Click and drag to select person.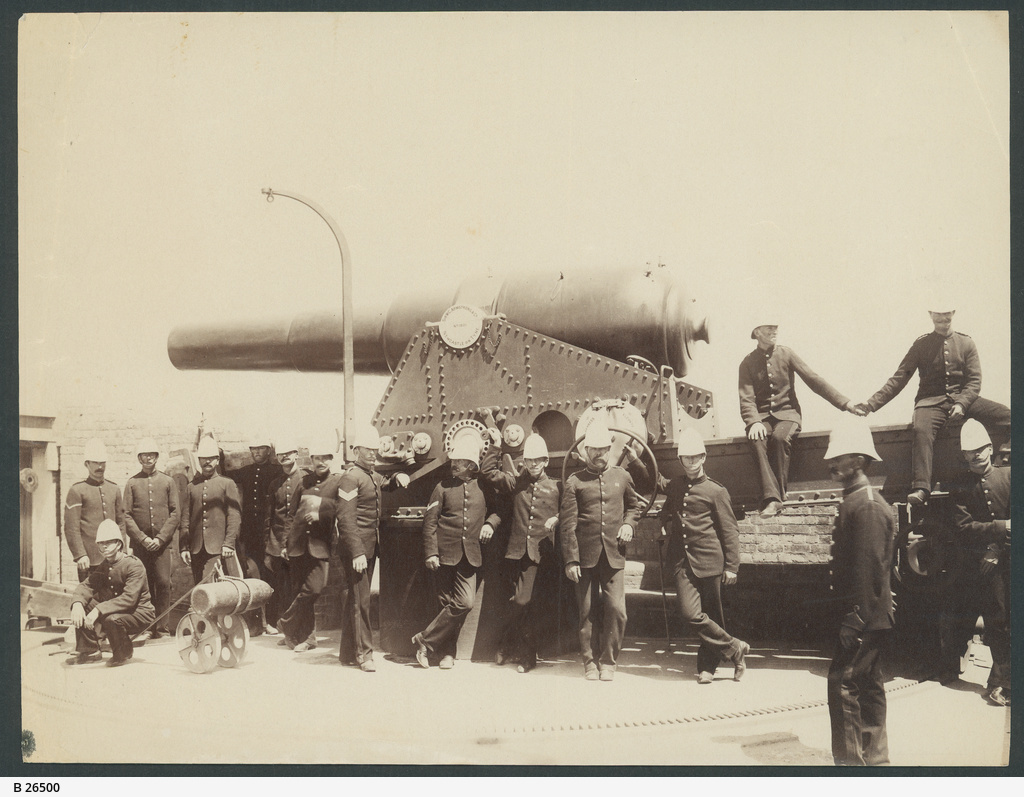
Selection: detection(228, 427, 288, 629).
